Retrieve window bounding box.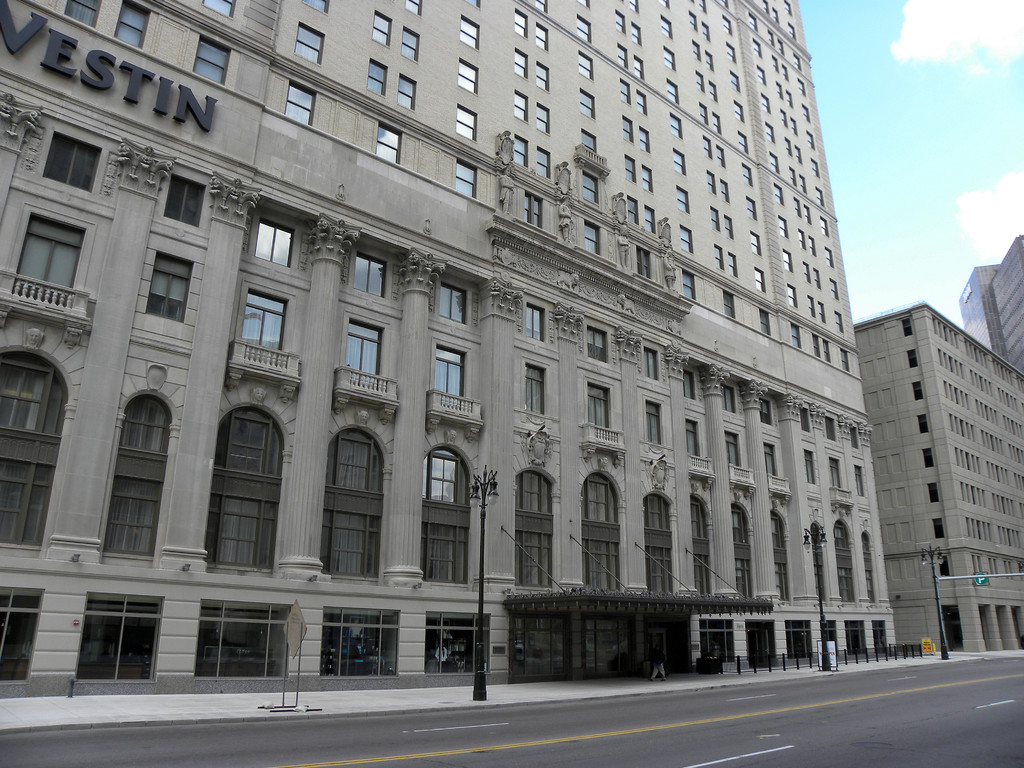
Bounding box: BBox(356, 252, 388, 297).
